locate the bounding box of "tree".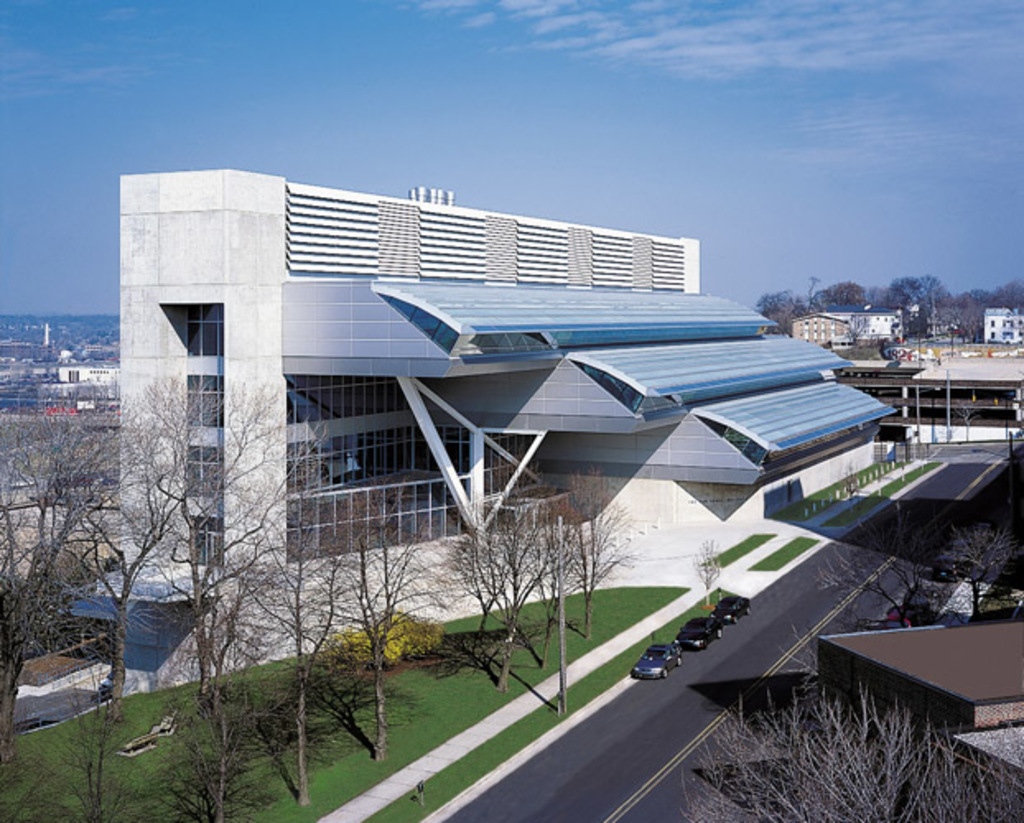
Bounding box: (left=156, top=359, right=314, bottom=709).
